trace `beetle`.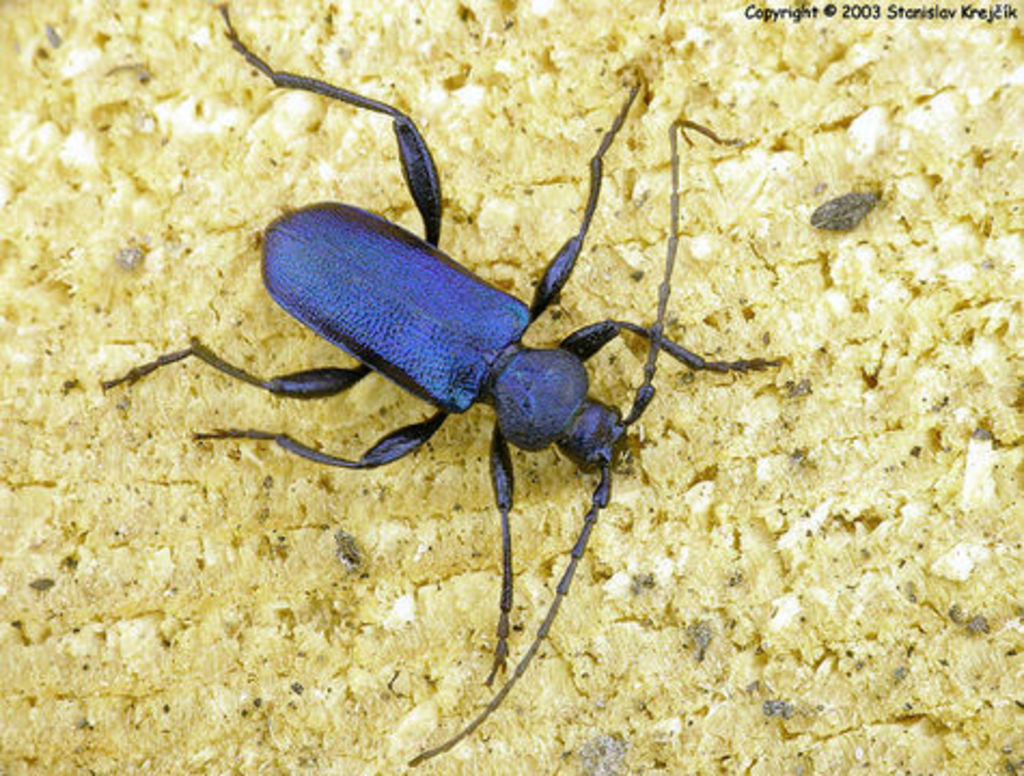
Traced to x1=127 y1=47 x2=824 y2=735.
